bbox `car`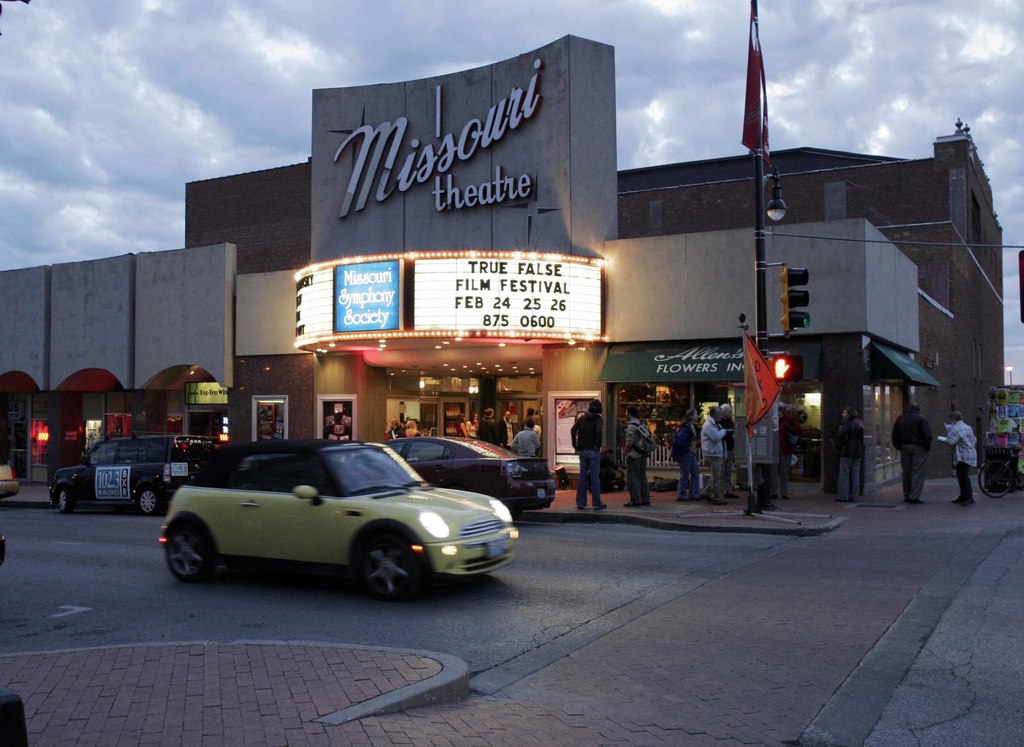
Rect(49, 433, 221, 515)
